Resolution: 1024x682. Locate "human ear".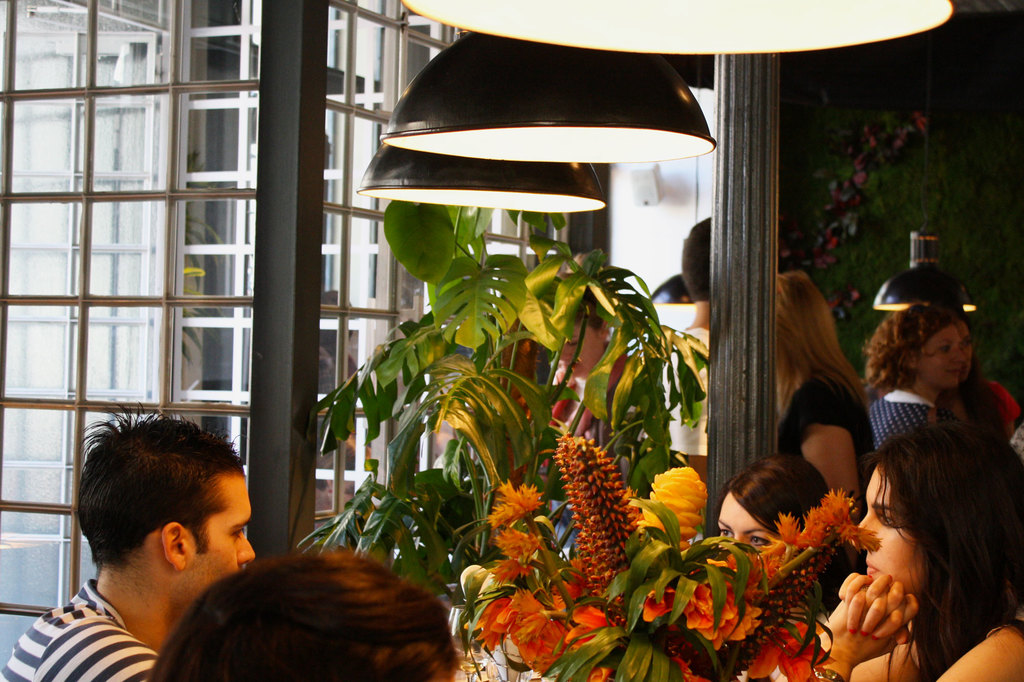
left=910, top=350, right=924, bottom=372.
